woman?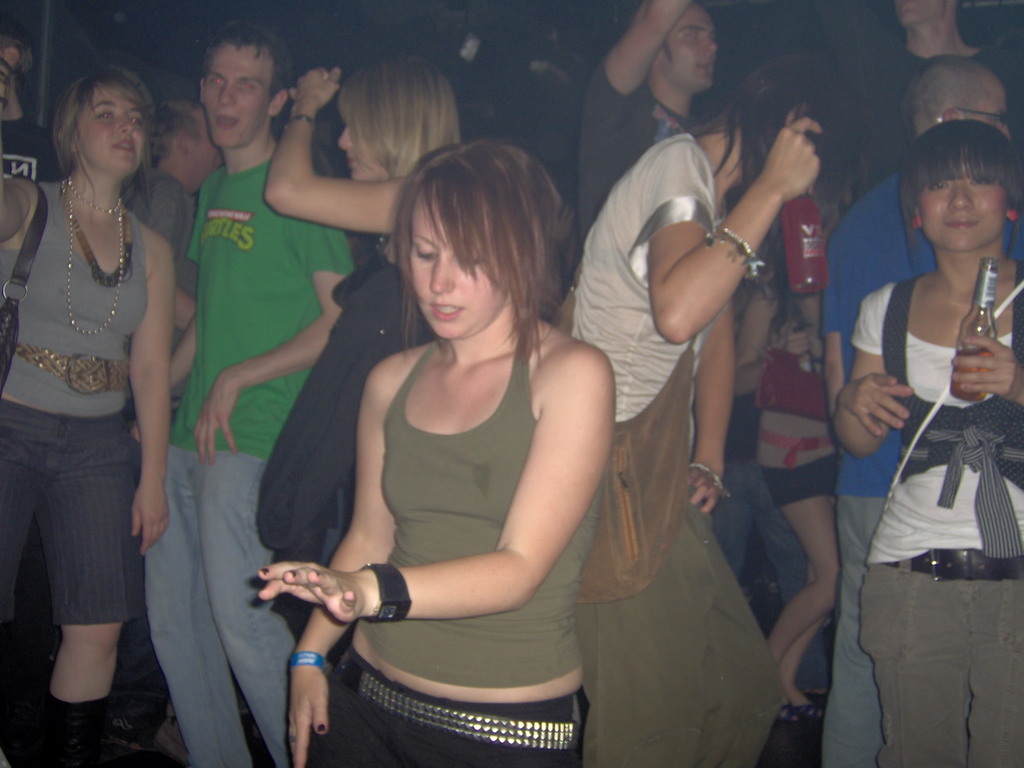
[243,54,468,648]
